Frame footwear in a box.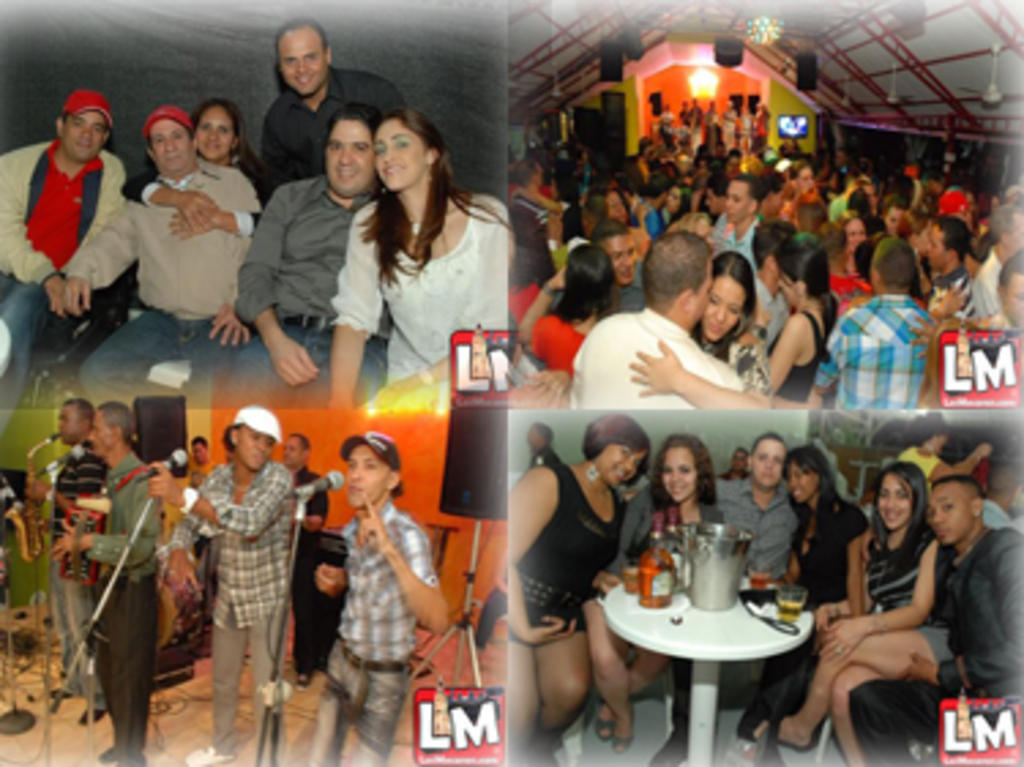
(186, 748, 232, 764).
